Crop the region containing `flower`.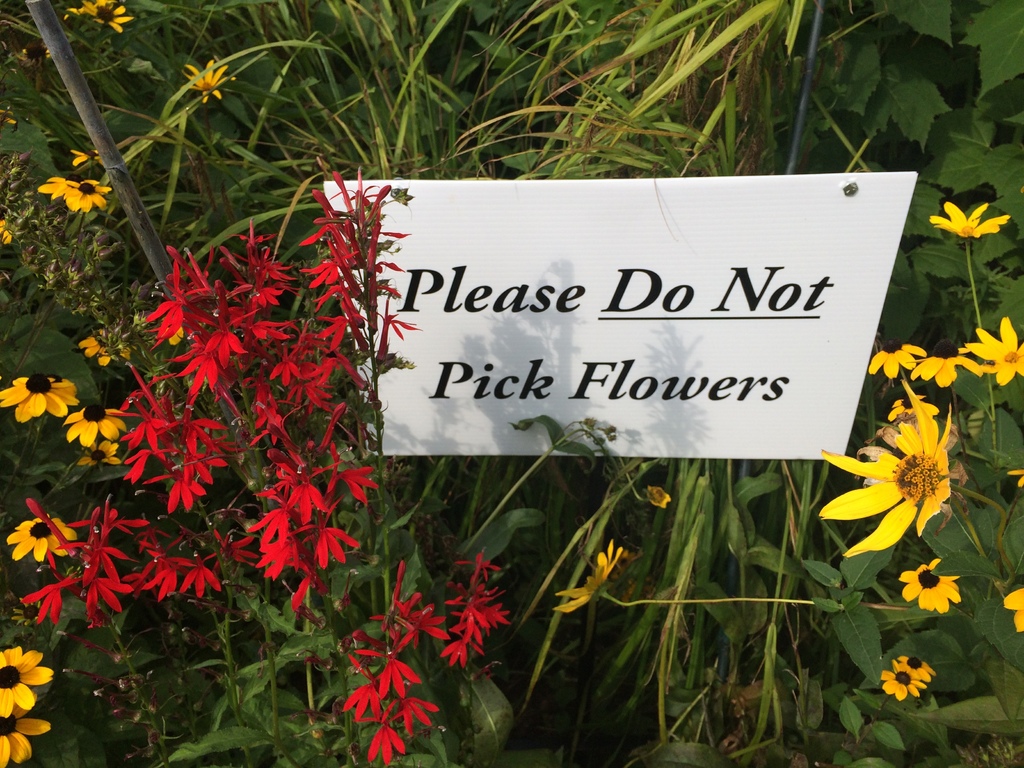
Crop region: left=826, top=407, right=978, bottom=545.
